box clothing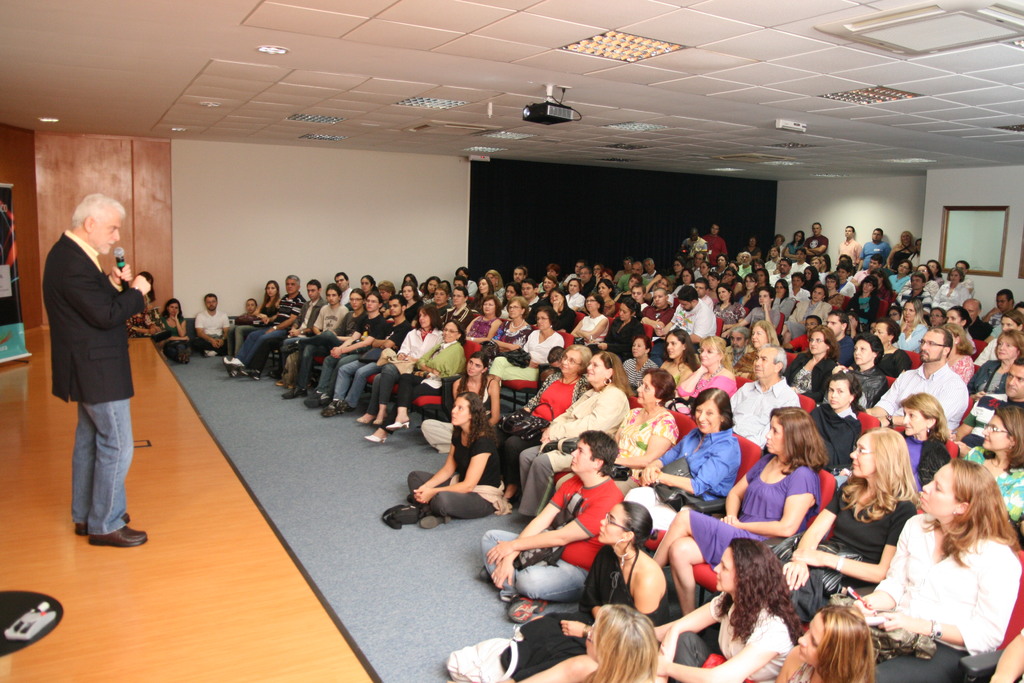
select_region(776, 330, 805, 368)
